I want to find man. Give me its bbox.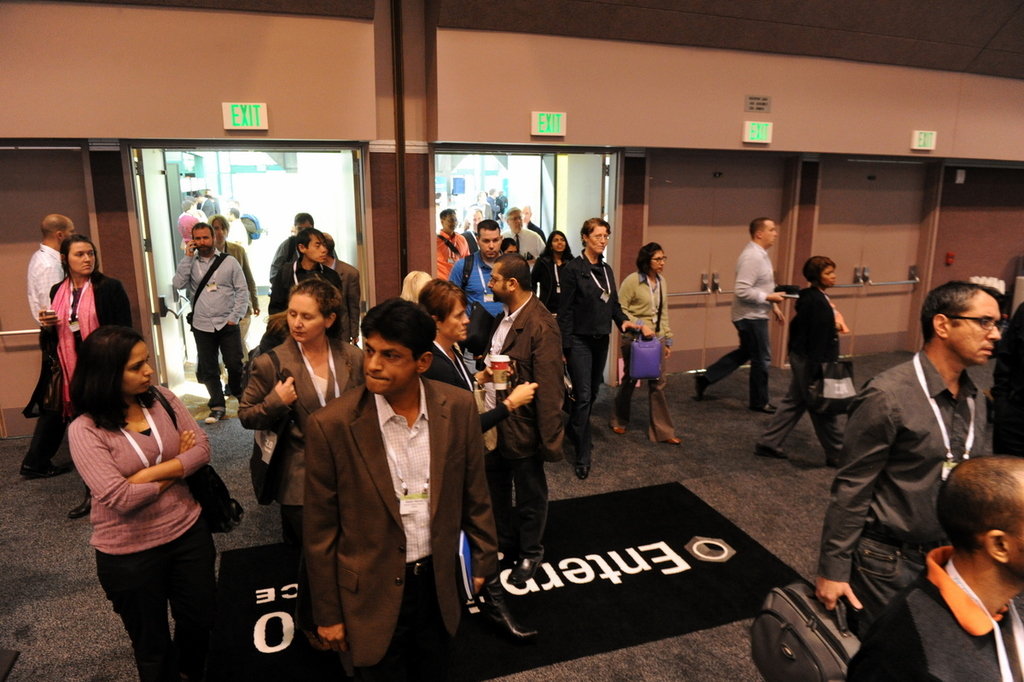
{"left": 499, "top": 208, "right": 546, "bottom": 268}.
